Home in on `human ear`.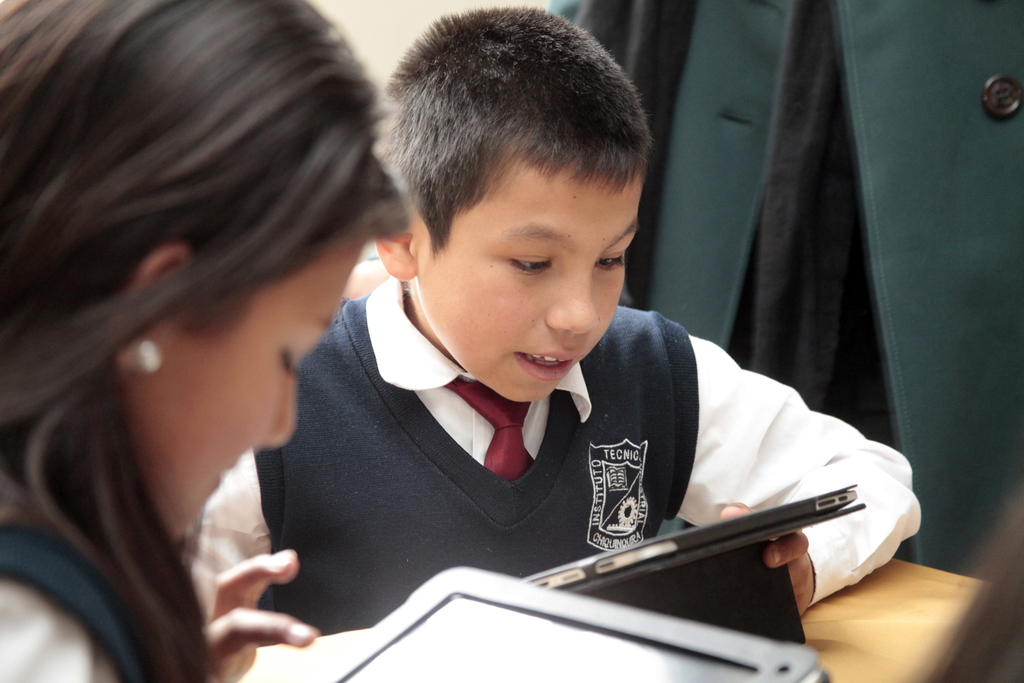
Homed in at 373, 217, 423, 281.
